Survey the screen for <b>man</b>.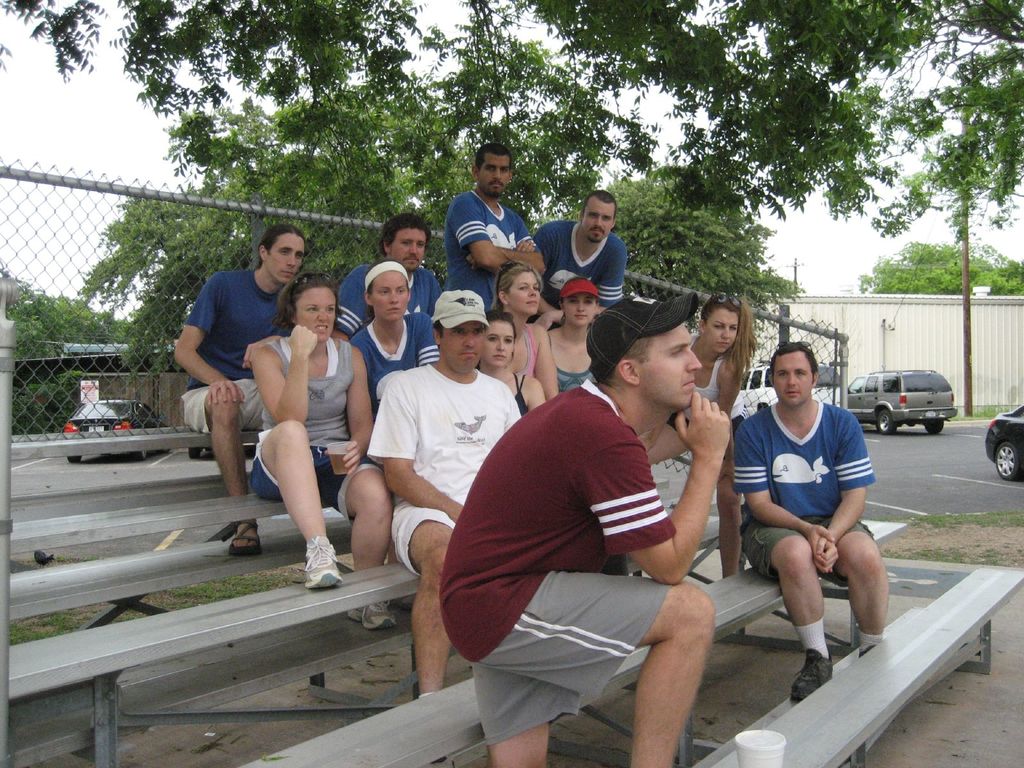
Survey found: [332, 219, 440, 344].
